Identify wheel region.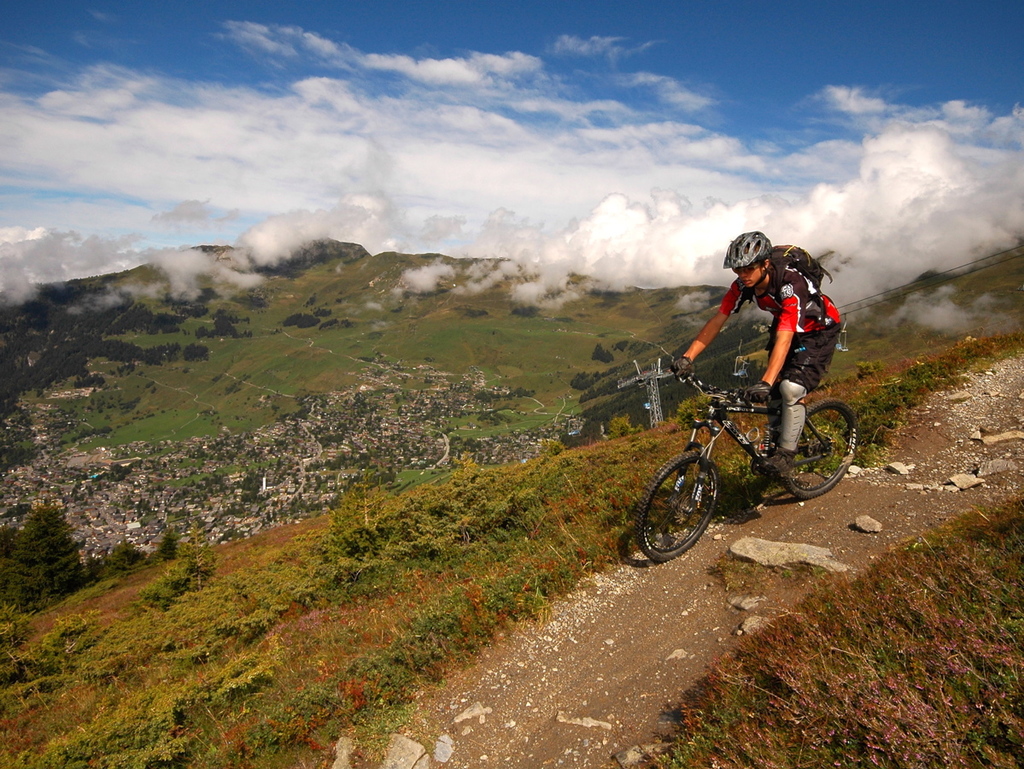
Region: crop(777, 395, 860, 499).
